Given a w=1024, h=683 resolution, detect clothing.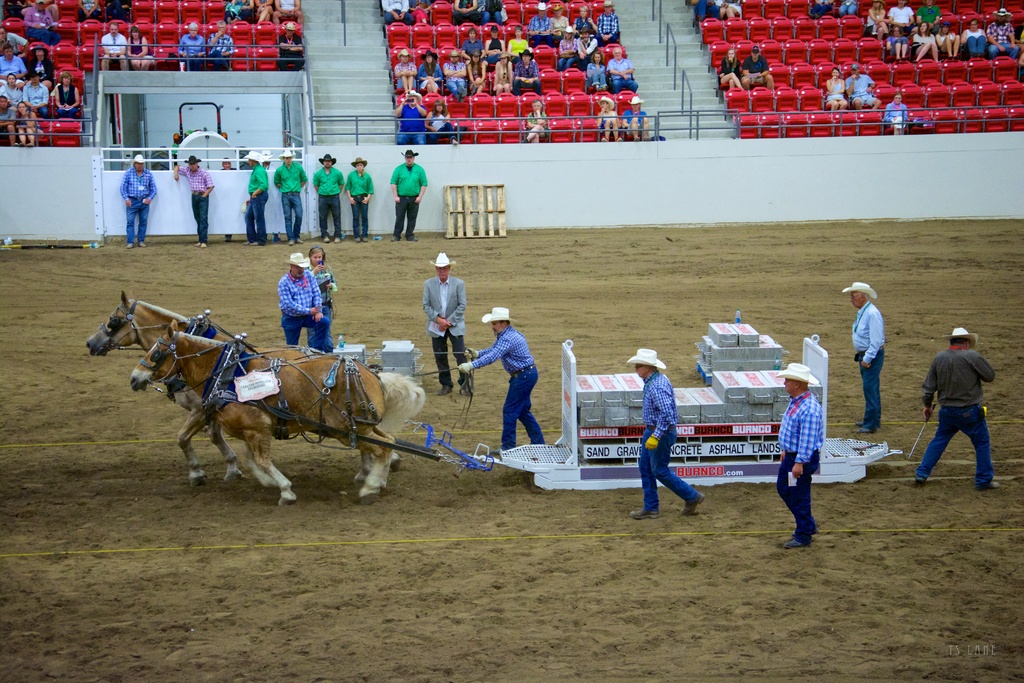
[left=420, top=273, right=465, bottom=384].
